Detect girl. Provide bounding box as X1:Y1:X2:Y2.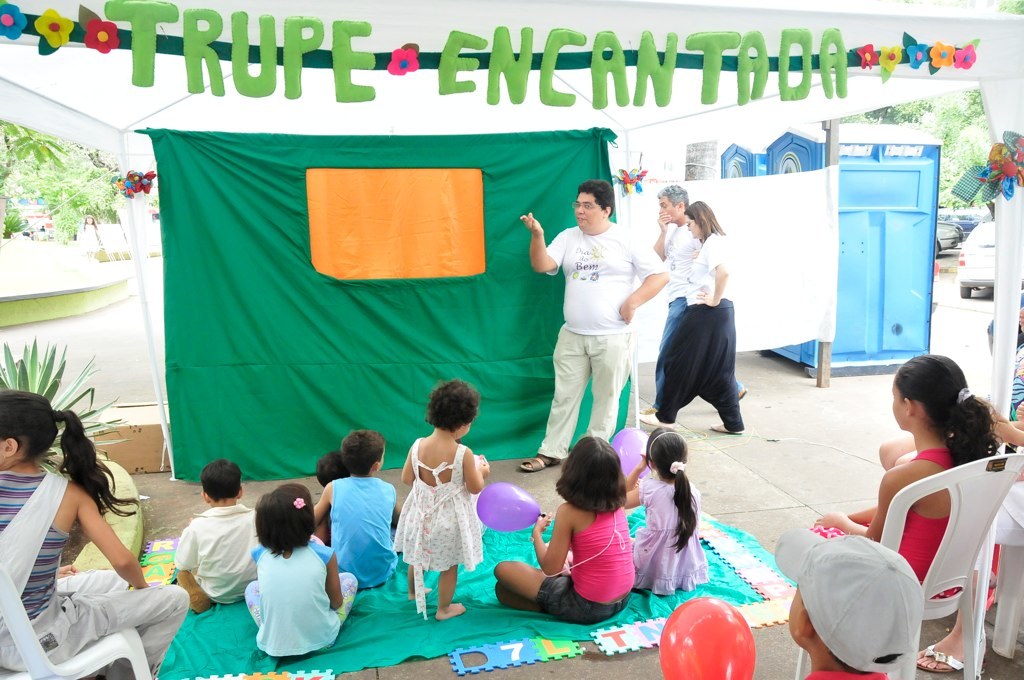
492:434:640:624.
